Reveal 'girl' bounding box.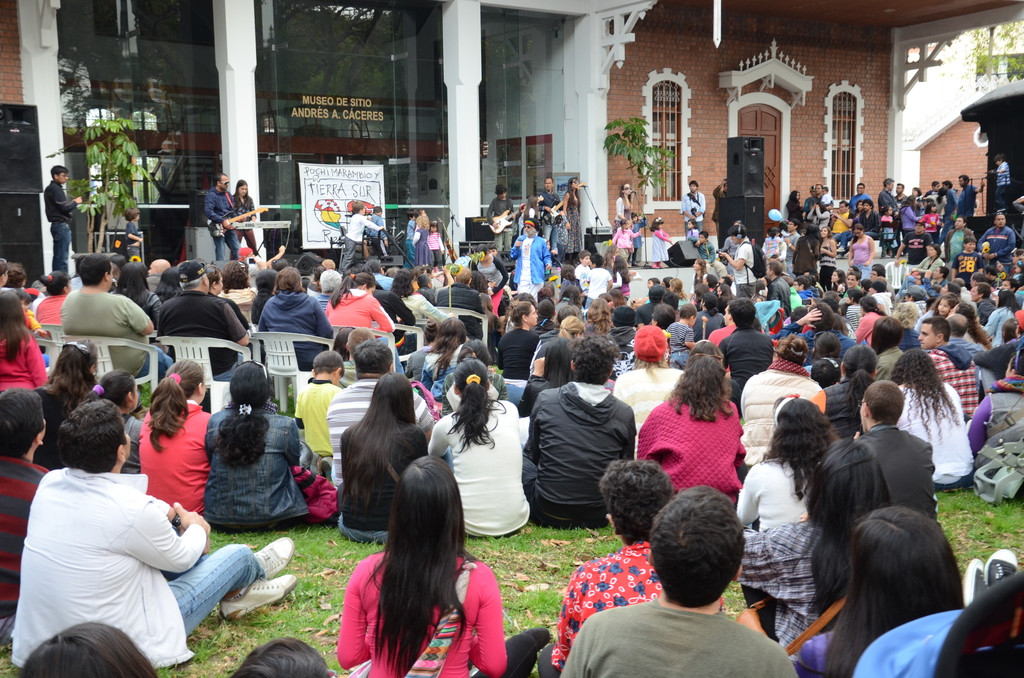
Revealed: box=[831, 270, 847, 294].
